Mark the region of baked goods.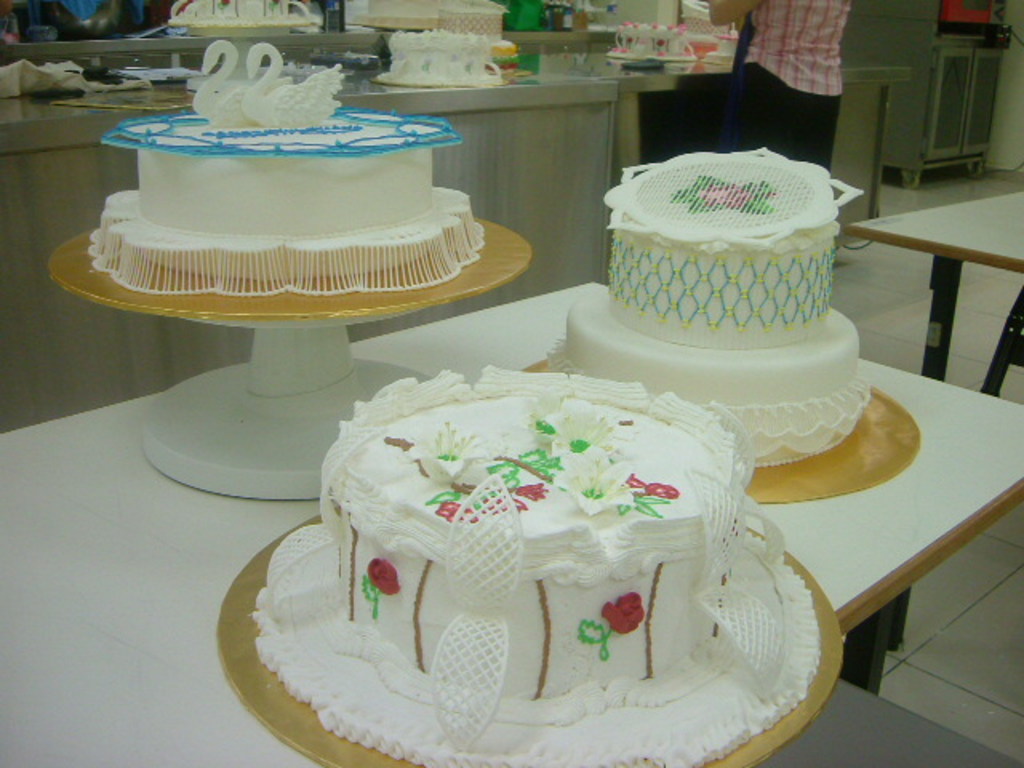
Region: 613:18:683:67.
